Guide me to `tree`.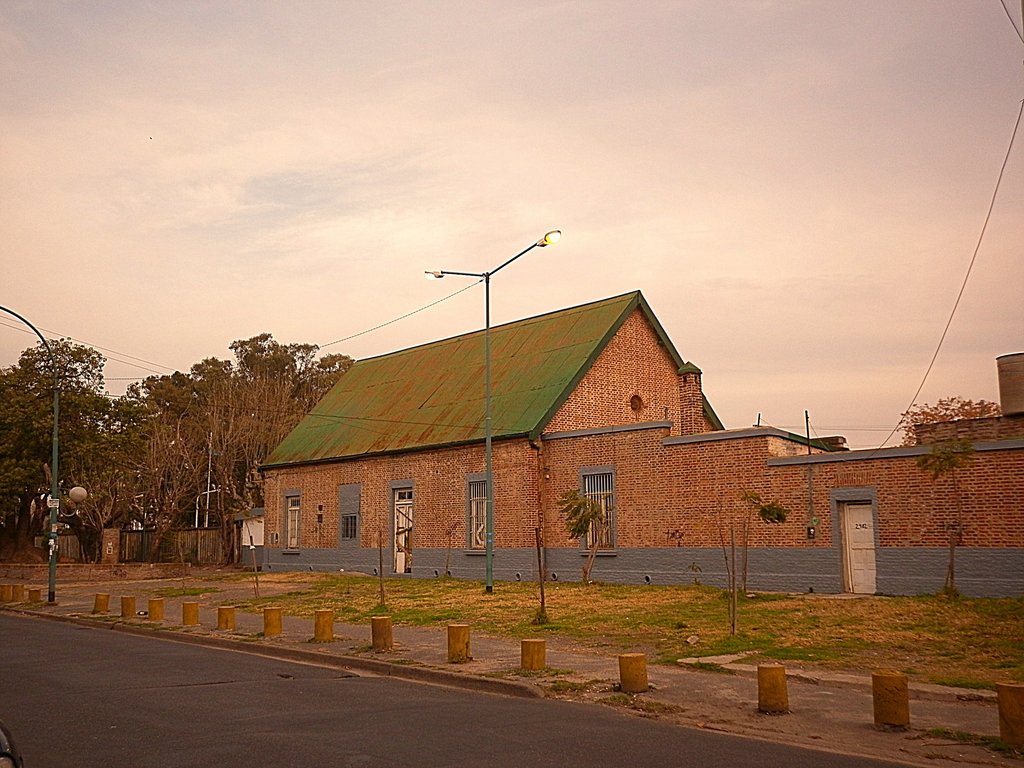
Guidance: {"left": 115, "top": 326, "right": 348, "bottom": 527}.
